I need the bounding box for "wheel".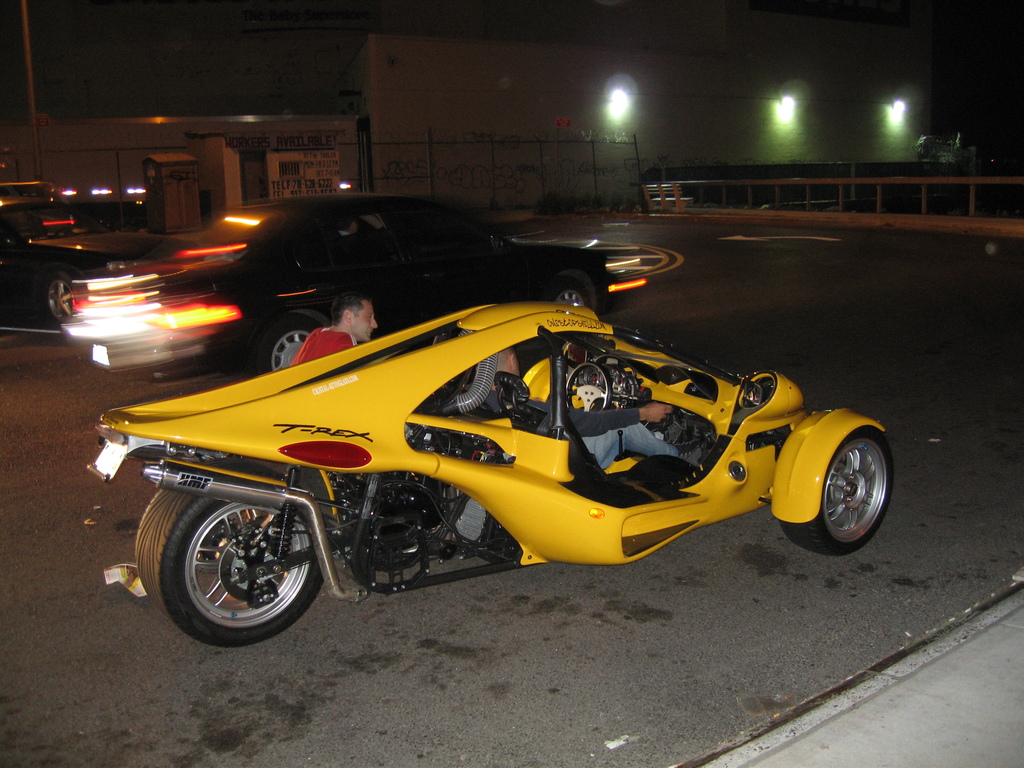
Here it is: pyautogui.locateOnScreen(251, 316, 323, 378).
